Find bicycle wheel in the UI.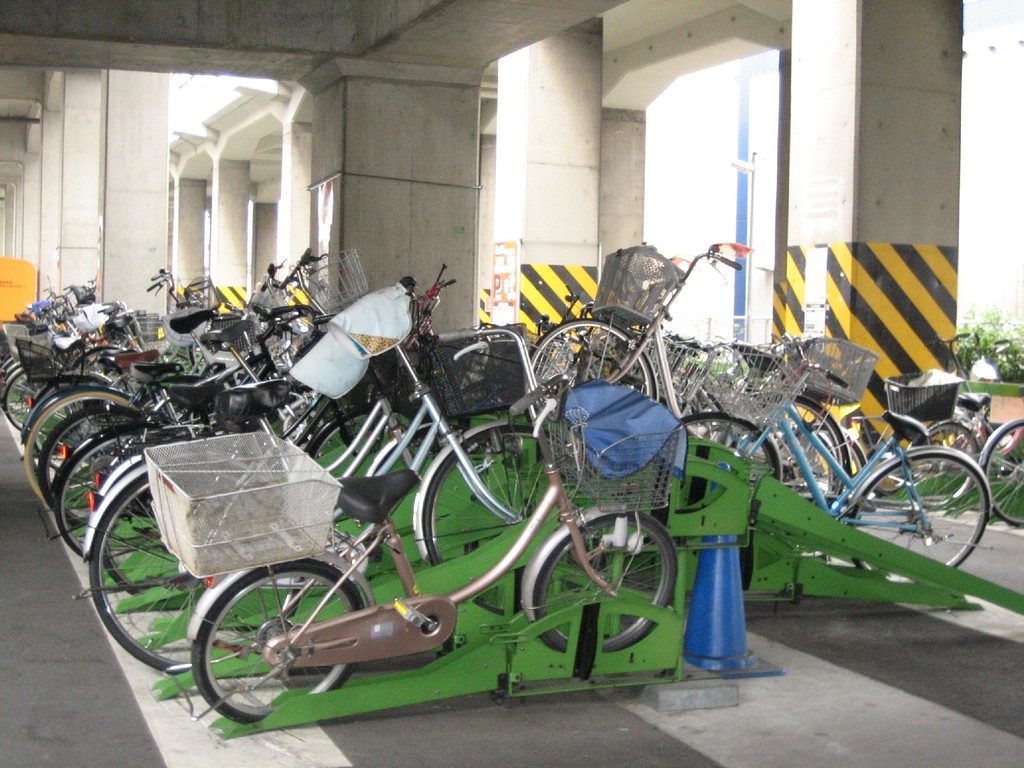
UI element at region(979, 420, 1023, 521).
